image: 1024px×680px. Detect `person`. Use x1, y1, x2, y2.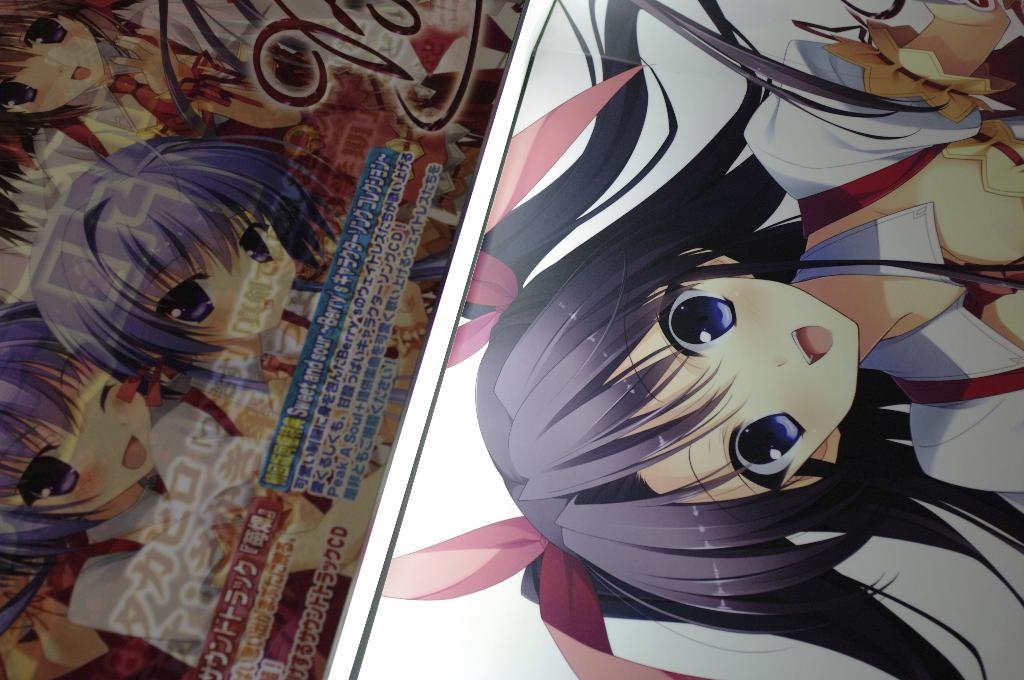
460, 0, 1023, 679.
